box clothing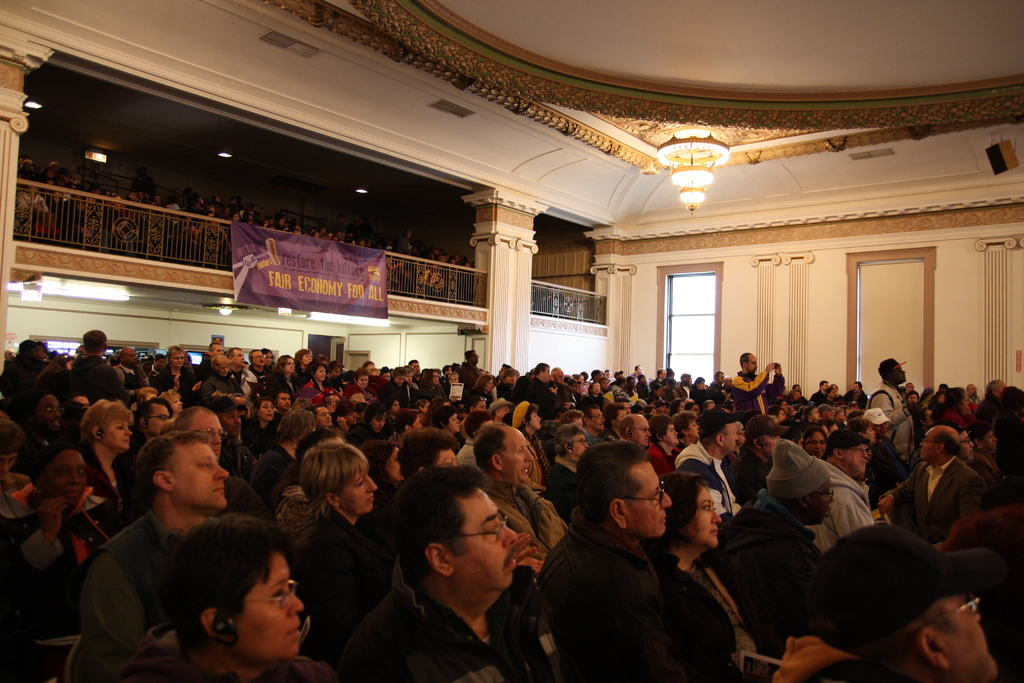
843 388 865 408
